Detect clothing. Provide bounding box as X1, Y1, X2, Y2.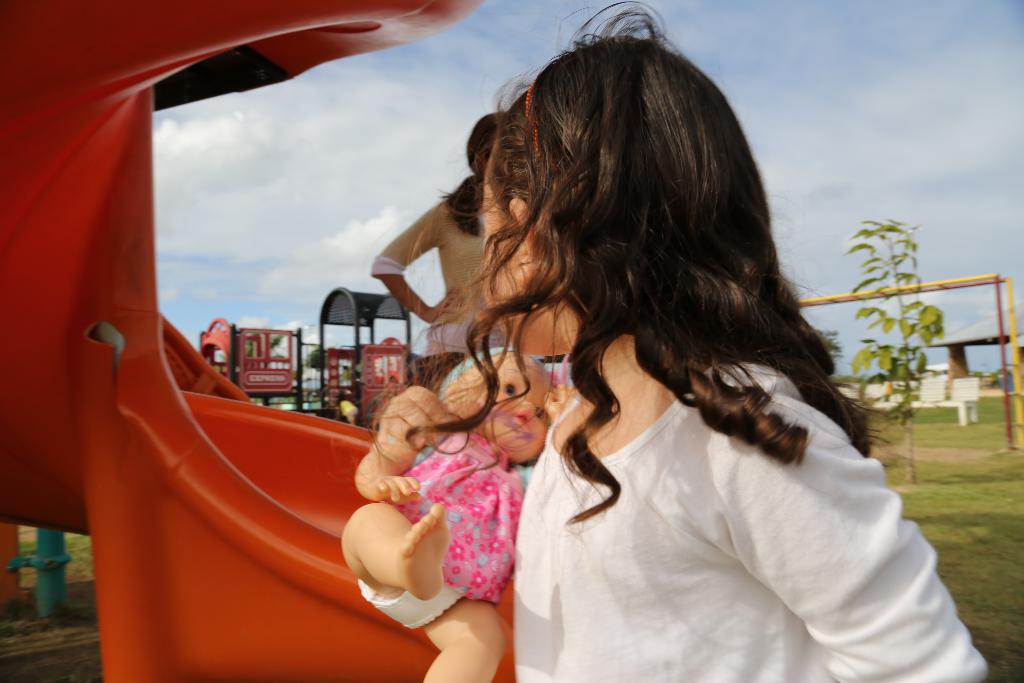
400, 425, 547, 600.
